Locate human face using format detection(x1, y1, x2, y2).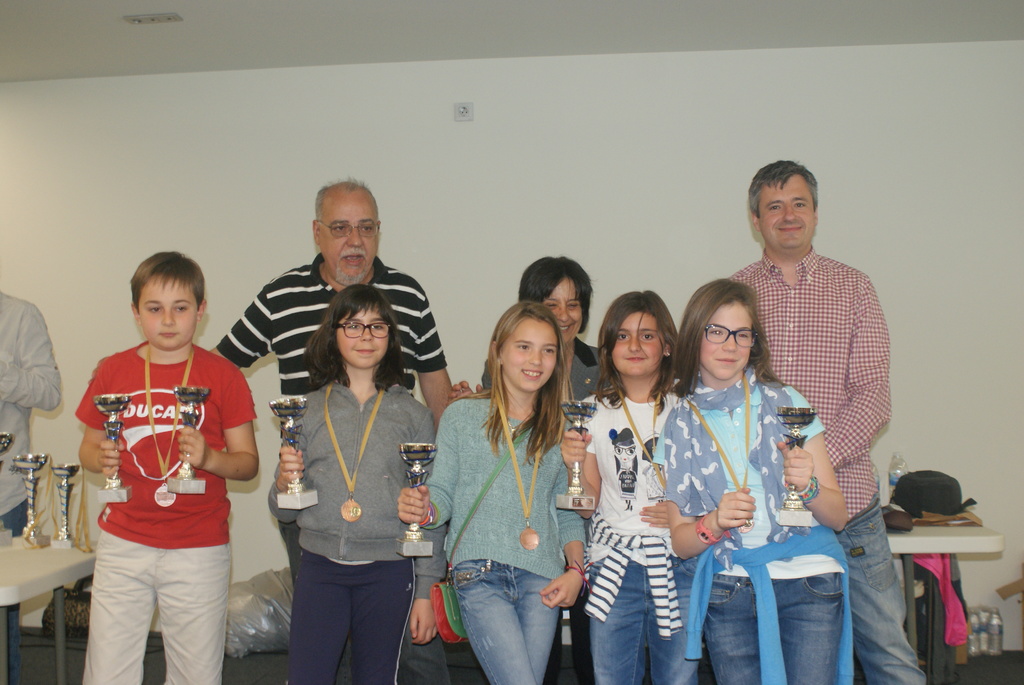
detection(140, 277, 195, 352).
